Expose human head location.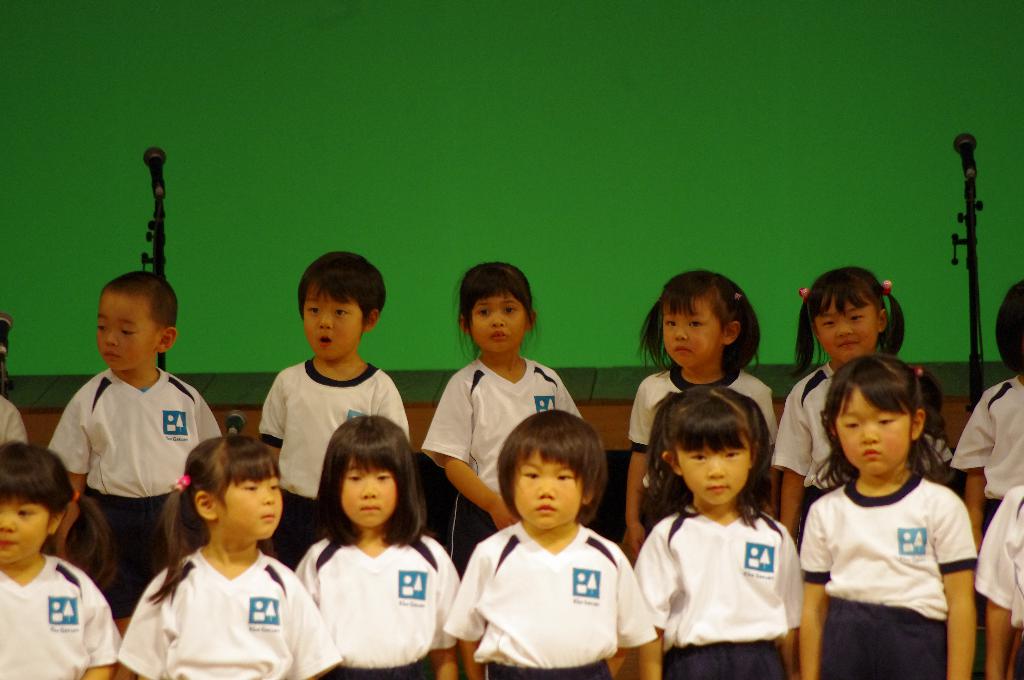
Exposed at {"left": 460, "top": 258, "right": 540, "bottom": 360}.
